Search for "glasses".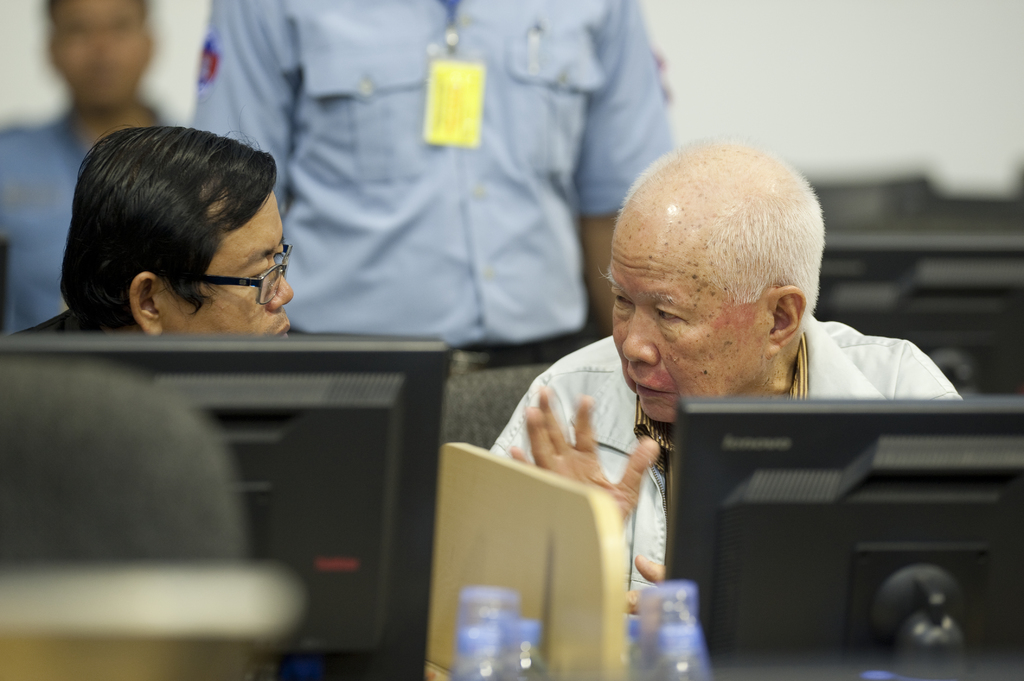
Found at (left=147, top=237, right=290, bottom=314).
